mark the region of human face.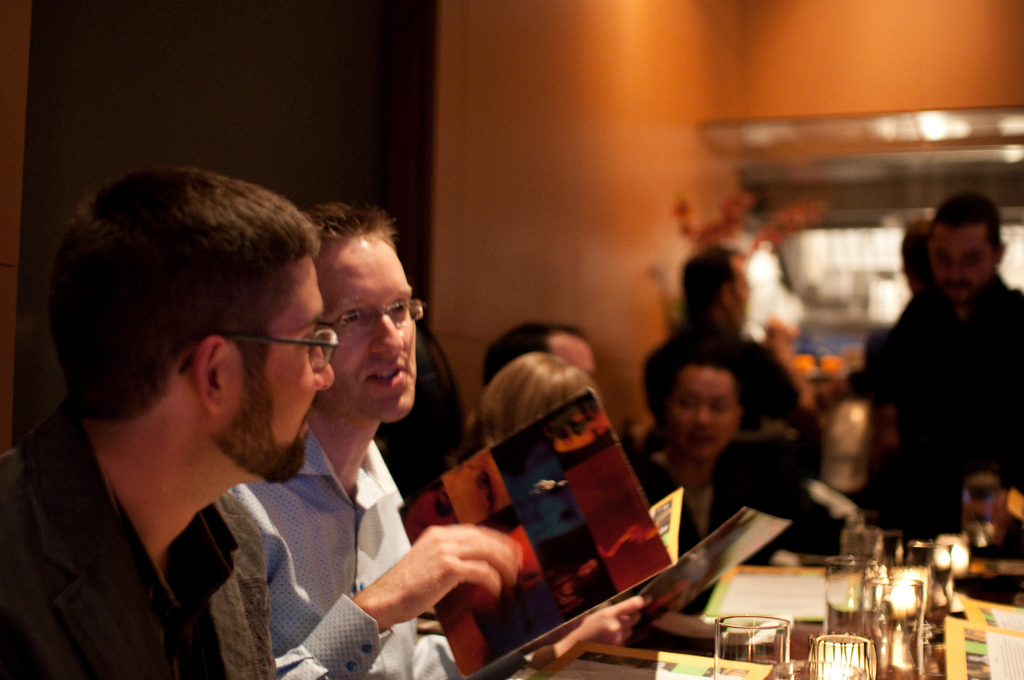
Region: detection(226, 263, 335, 482).
